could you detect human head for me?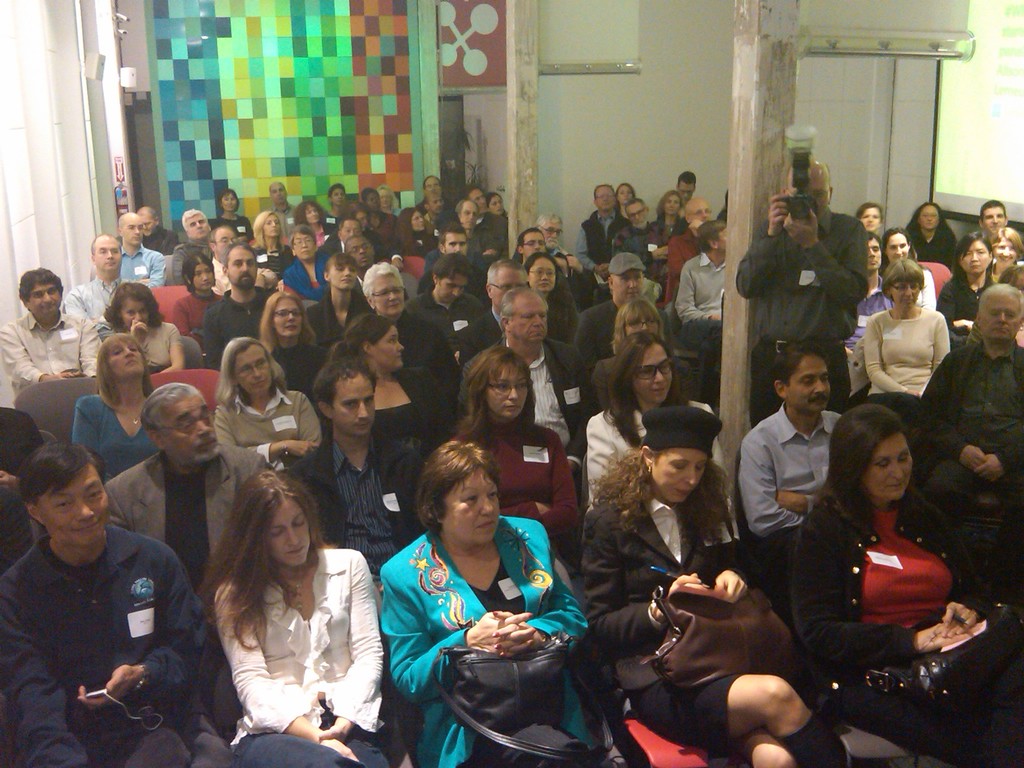
Detection result: 696:218:728:253.
